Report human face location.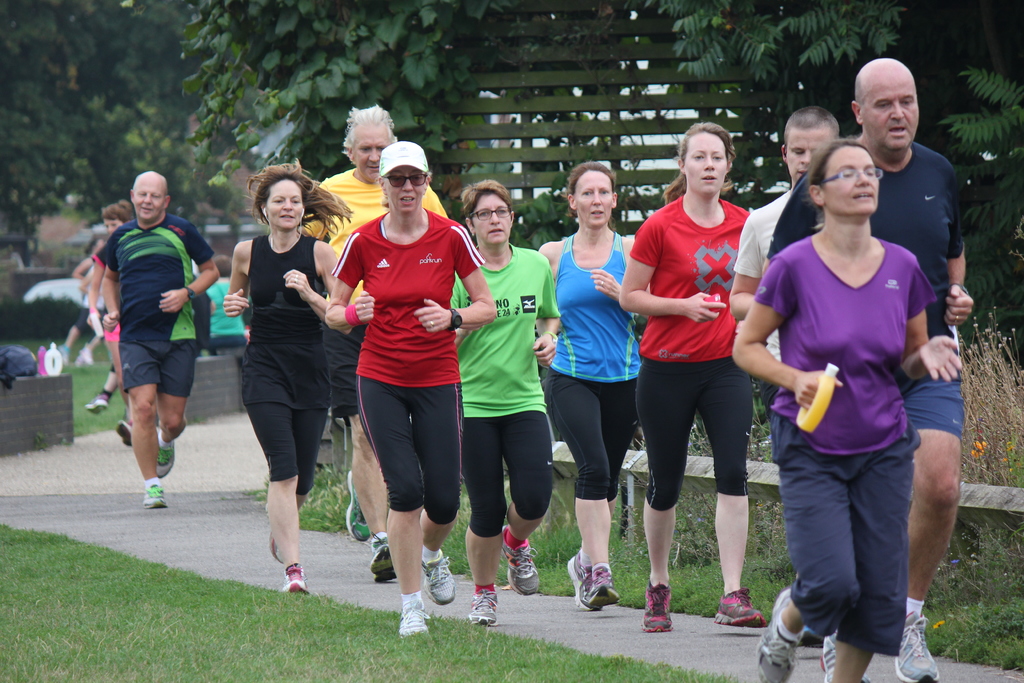
Report: 786 126 830 178.
